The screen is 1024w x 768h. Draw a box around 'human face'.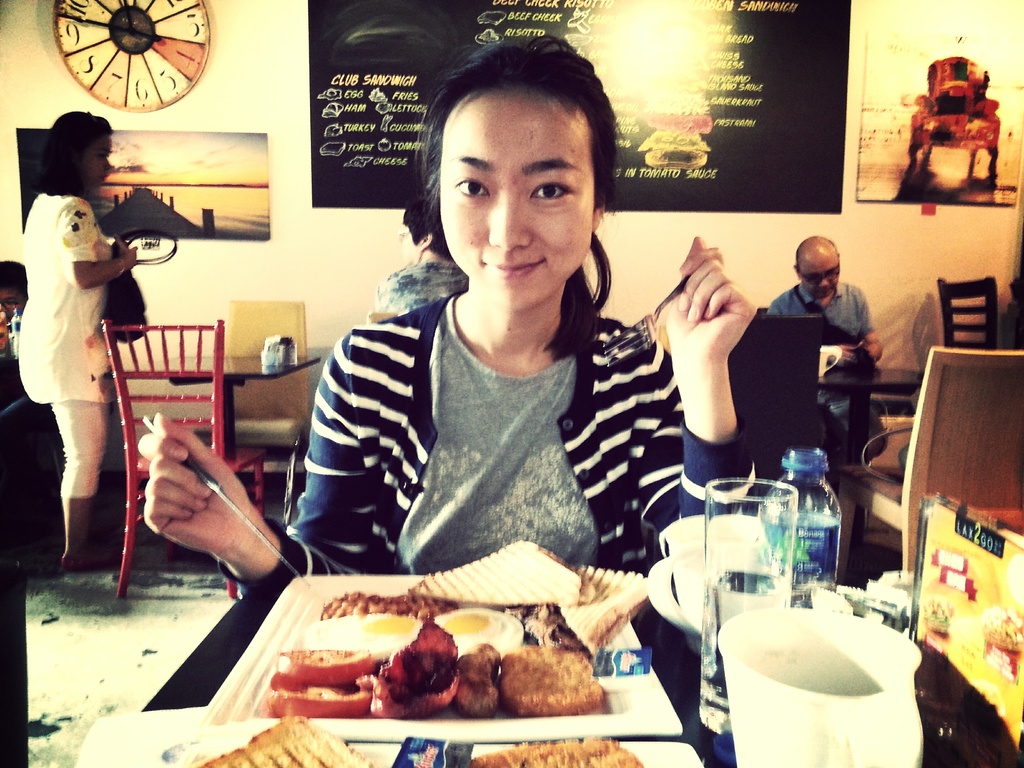
left=90, top=131, right=115, bottom=189.
